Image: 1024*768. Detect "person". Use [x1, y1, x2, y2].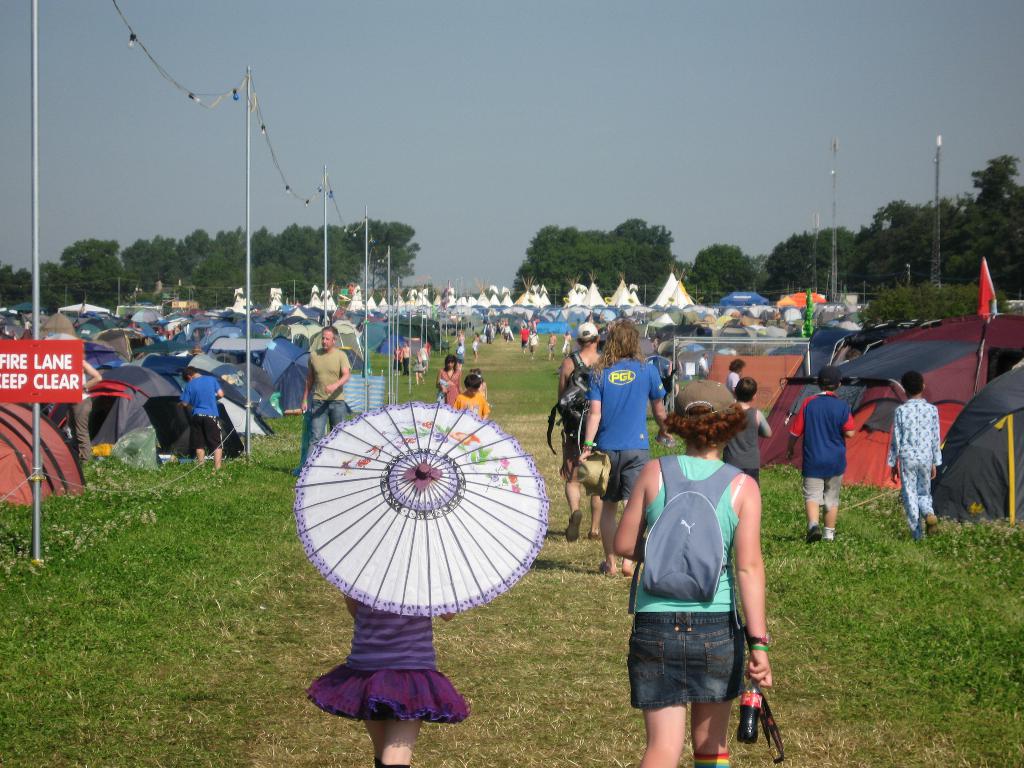
[557, 316, 606, 539].
